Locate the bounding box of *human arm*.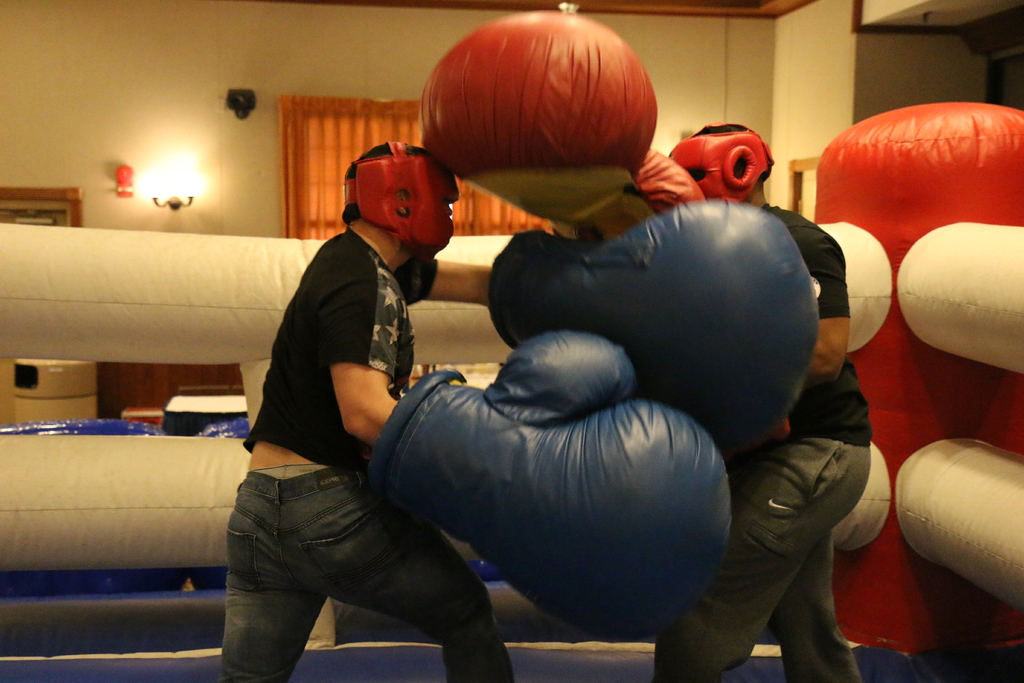
Bounding box: [328, 362, 396, 440].
